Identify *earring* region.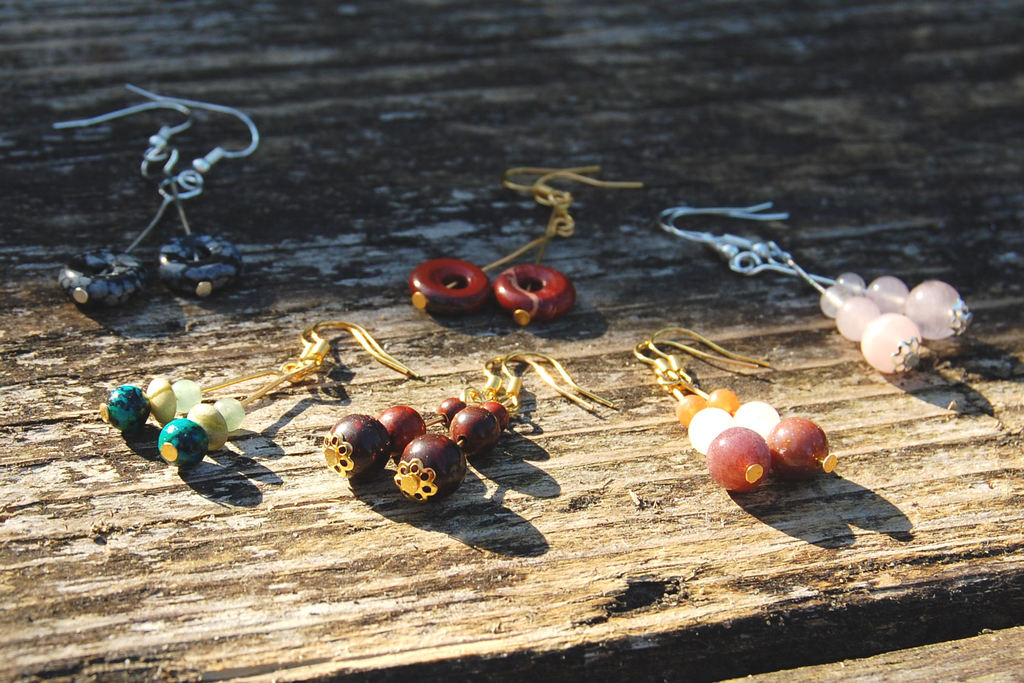
Region: select_region(319, 352, 593, 482).
